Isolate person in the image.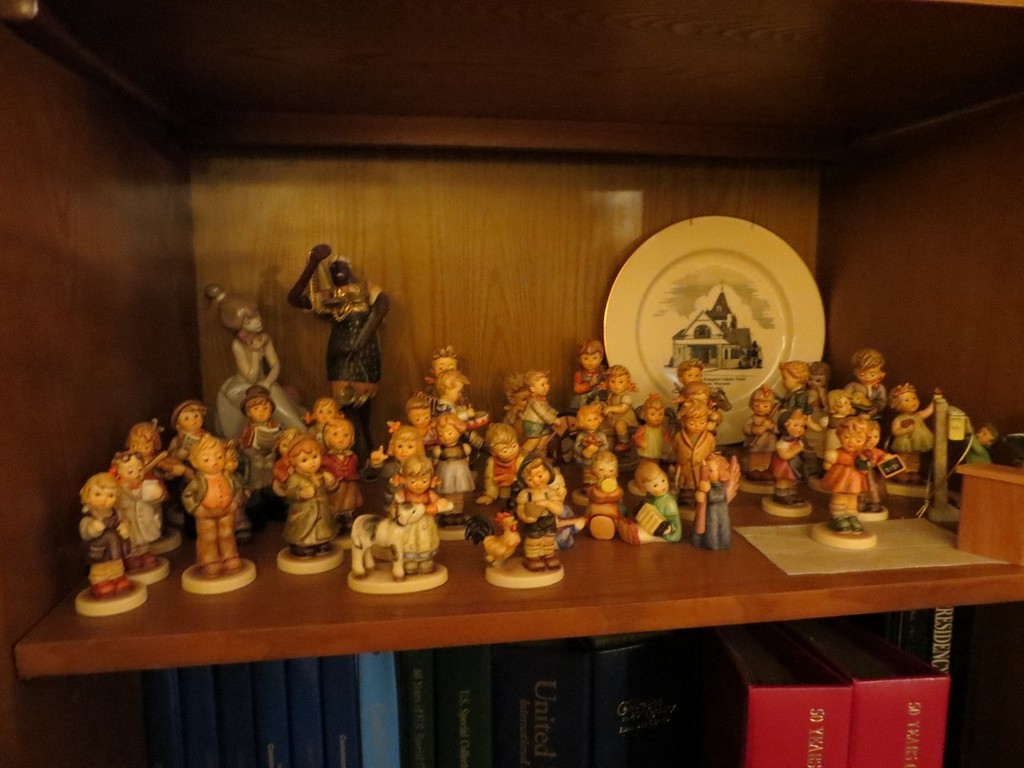
Isolated region: crop(363, 424, 425, 497).
